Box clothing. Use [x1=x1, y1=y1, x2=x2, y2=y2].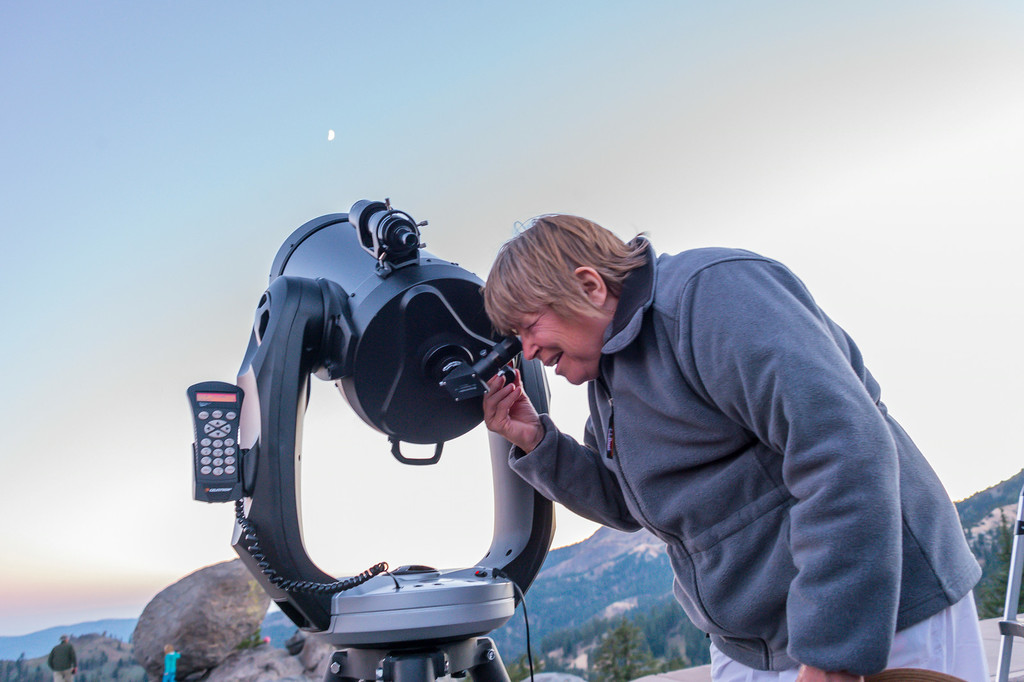
[x1=46, y1=642, x2=79, y2=681].
